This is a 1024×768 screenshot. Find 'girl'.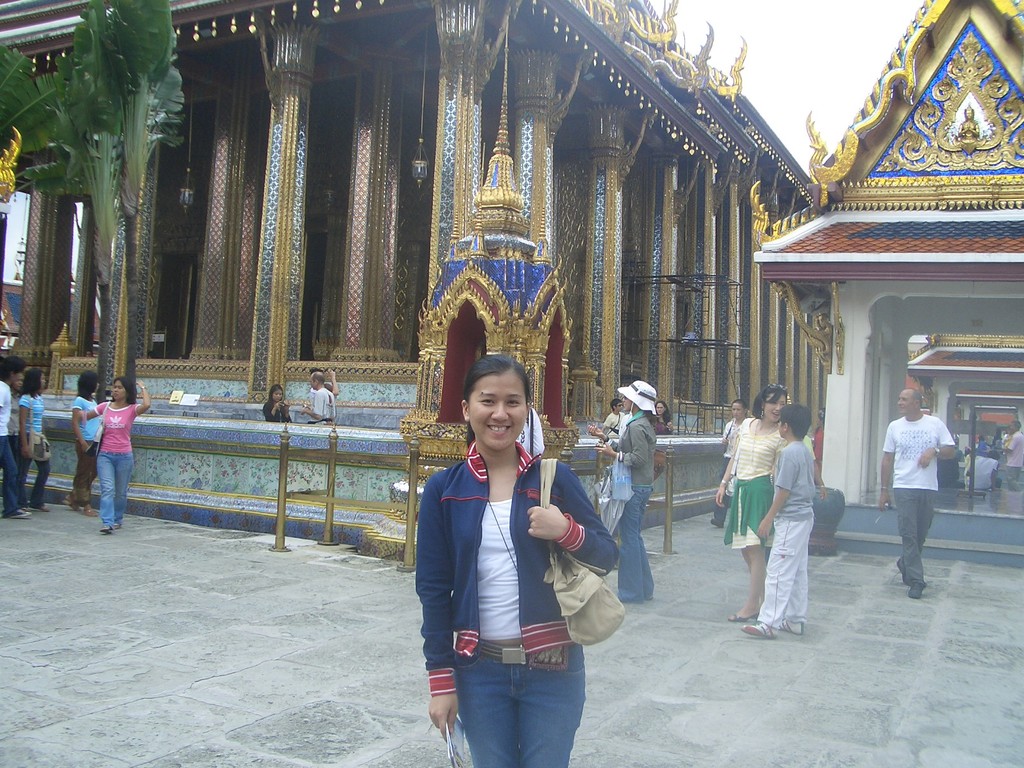
Bounding box: detection(82, 375, 147, 531).
